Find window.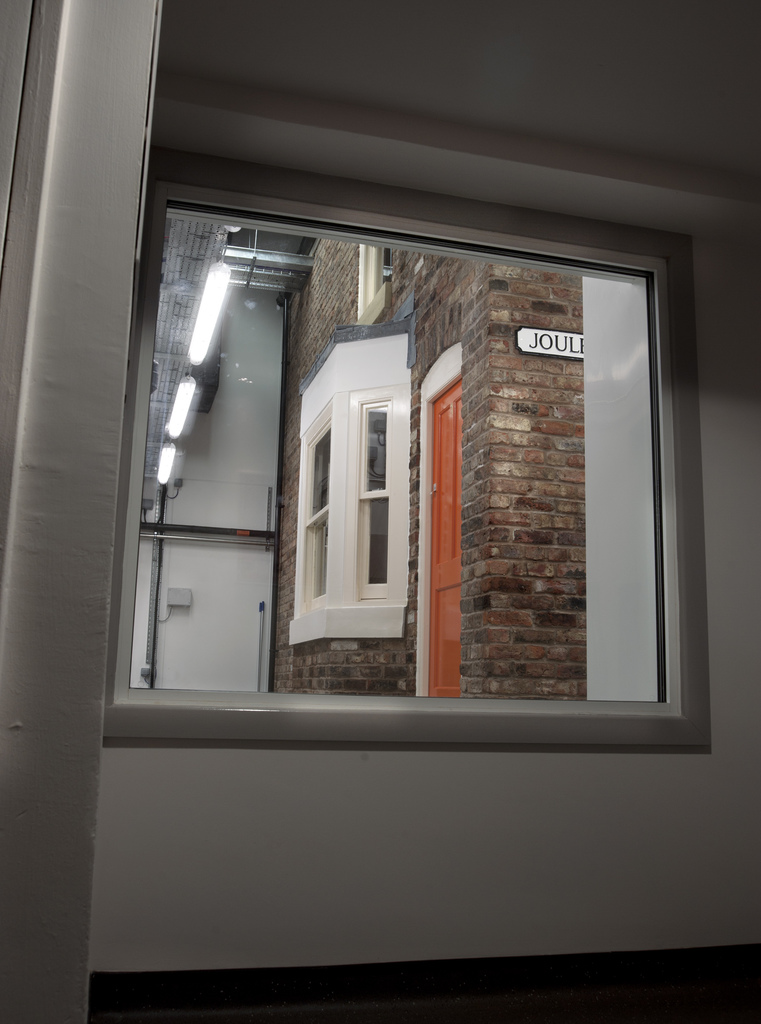
box(356, 237, 394, 311).
